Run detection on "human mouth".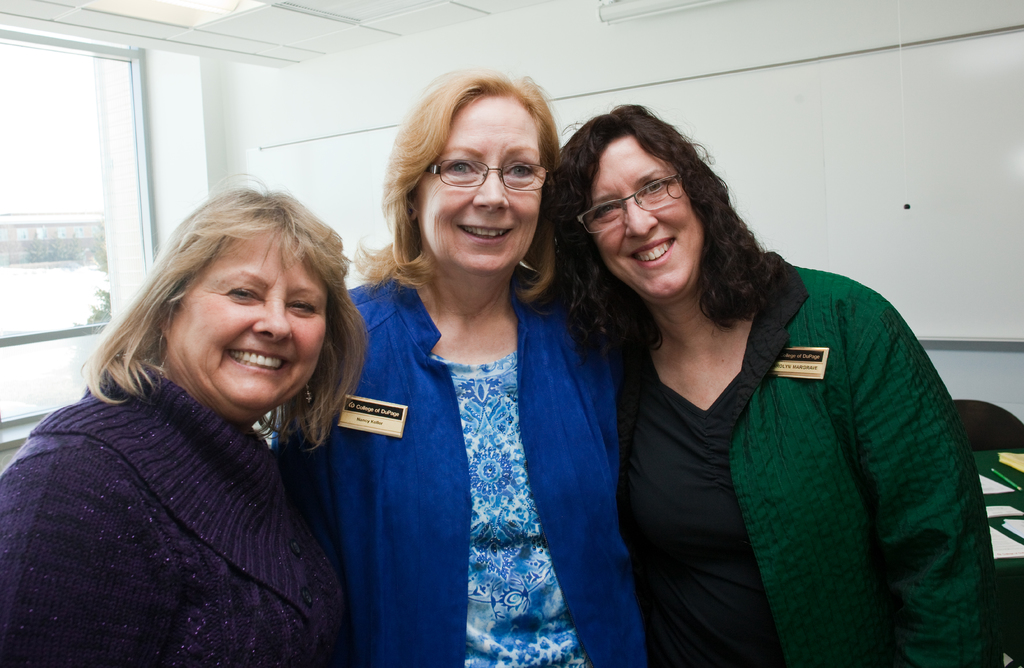
Result: (left=225, top=344, right=289, bottom=371).
